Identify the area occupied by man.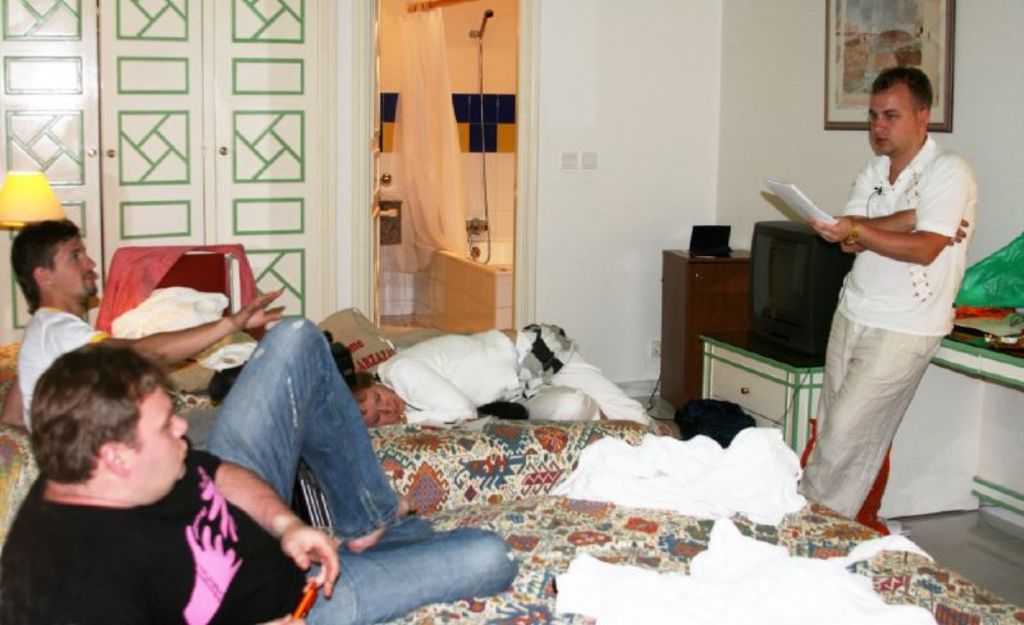
Area: <region>0, 216, 289, 444</region>.
